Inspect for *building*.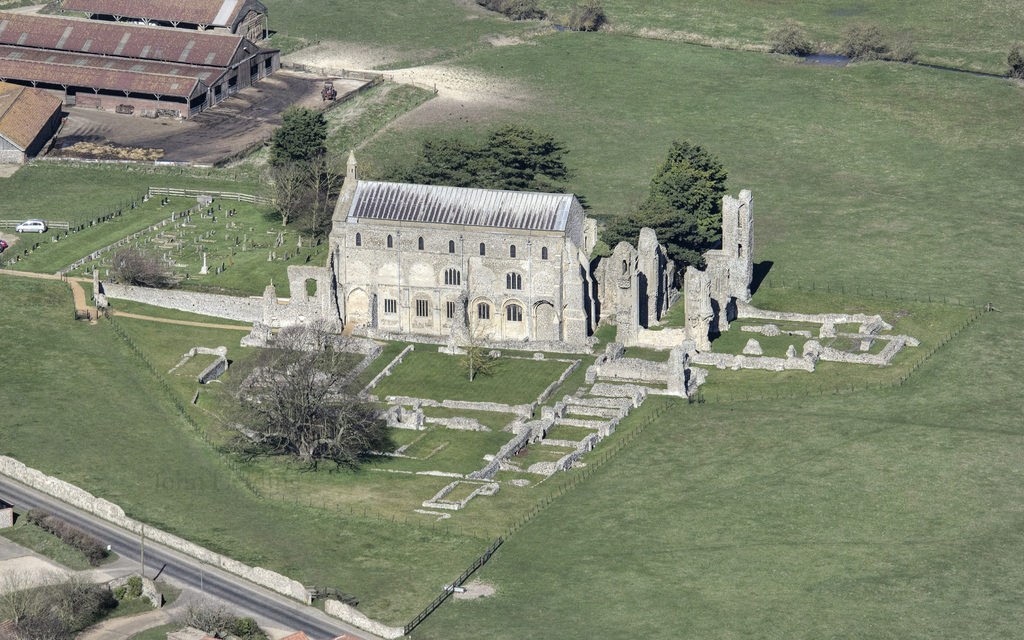
Inspection: box(57, 0, 271, 49).
